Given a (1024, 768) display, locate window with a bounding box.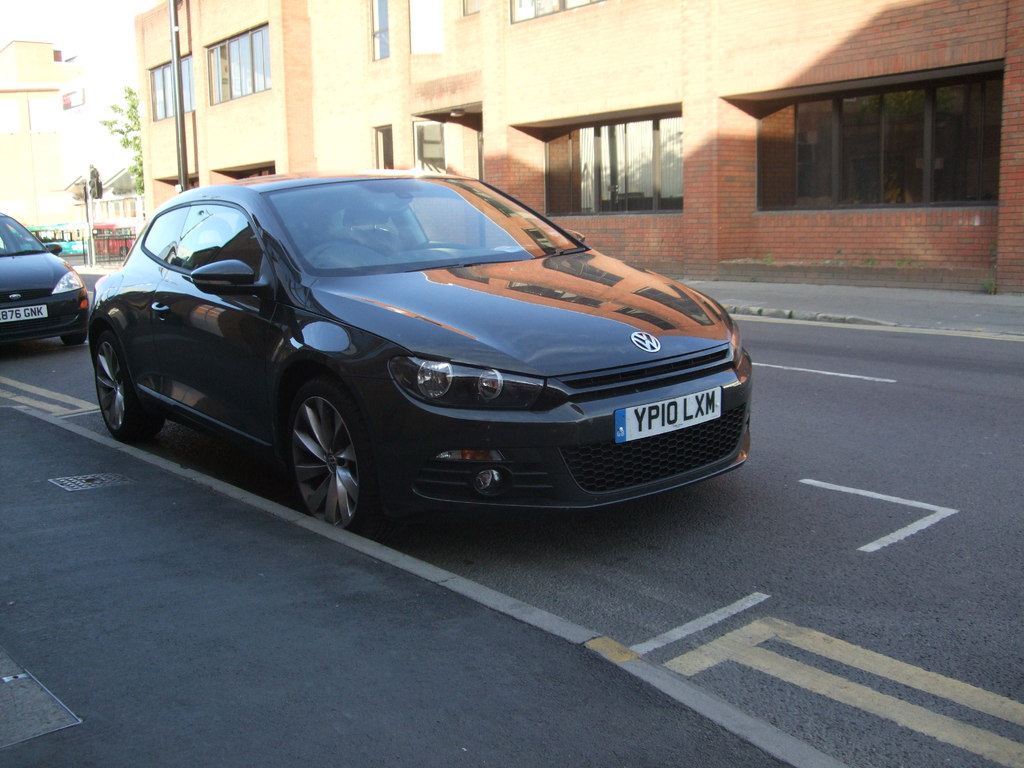
Located: (left=501, top=0, right=599, bottom=19).
